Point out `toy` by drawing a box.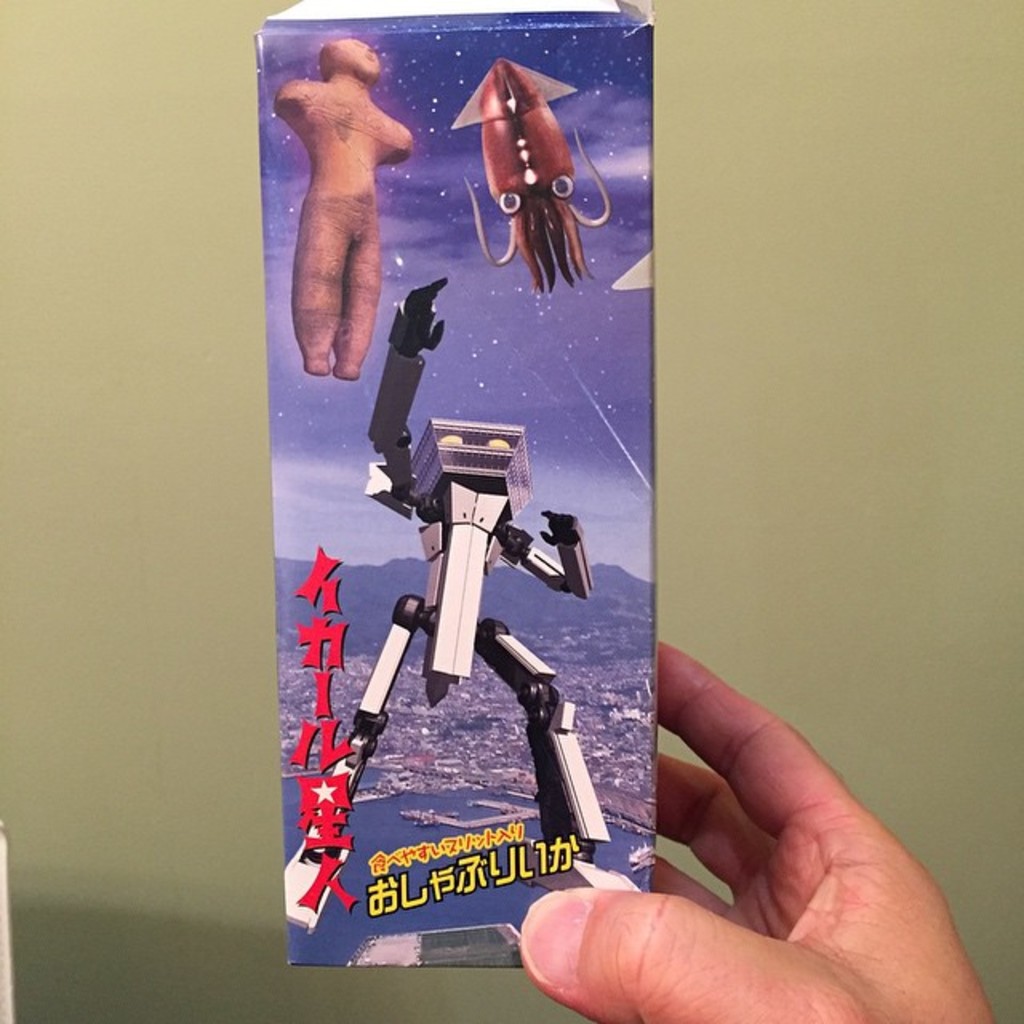
pyautogui.locateOnScreen(446, 56, 611, 293).
